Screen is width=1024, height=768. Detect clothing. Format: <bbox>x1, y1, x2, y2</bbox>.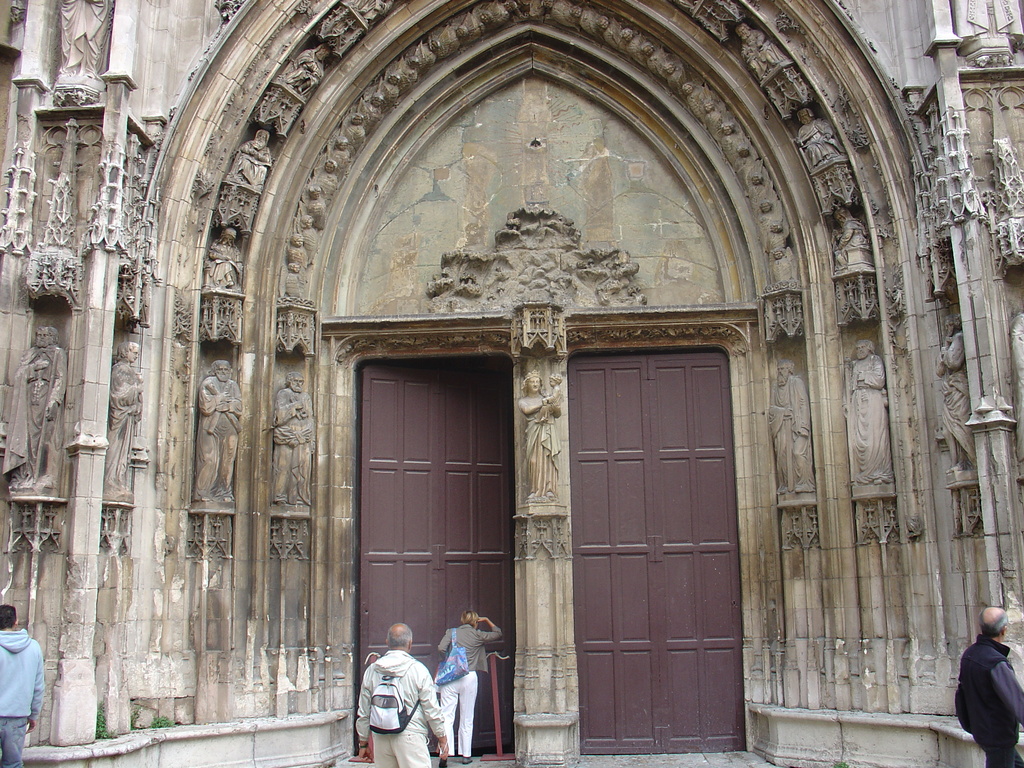
<bbox>432, 625, 501, 756</bbox>.
